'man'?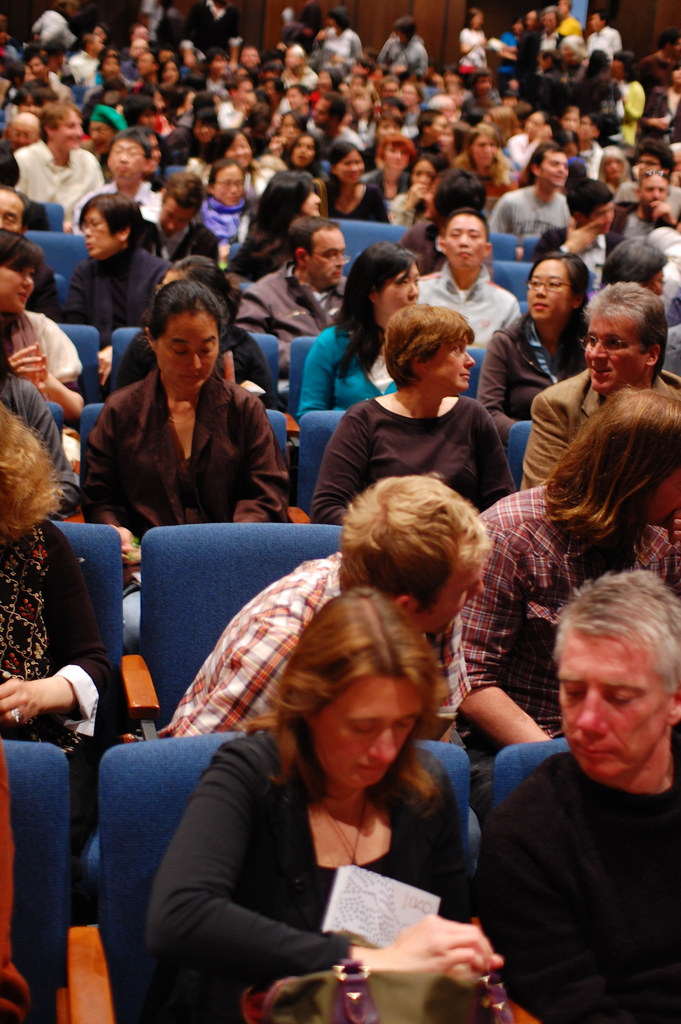
select_region(214, 75, 254, 129)
